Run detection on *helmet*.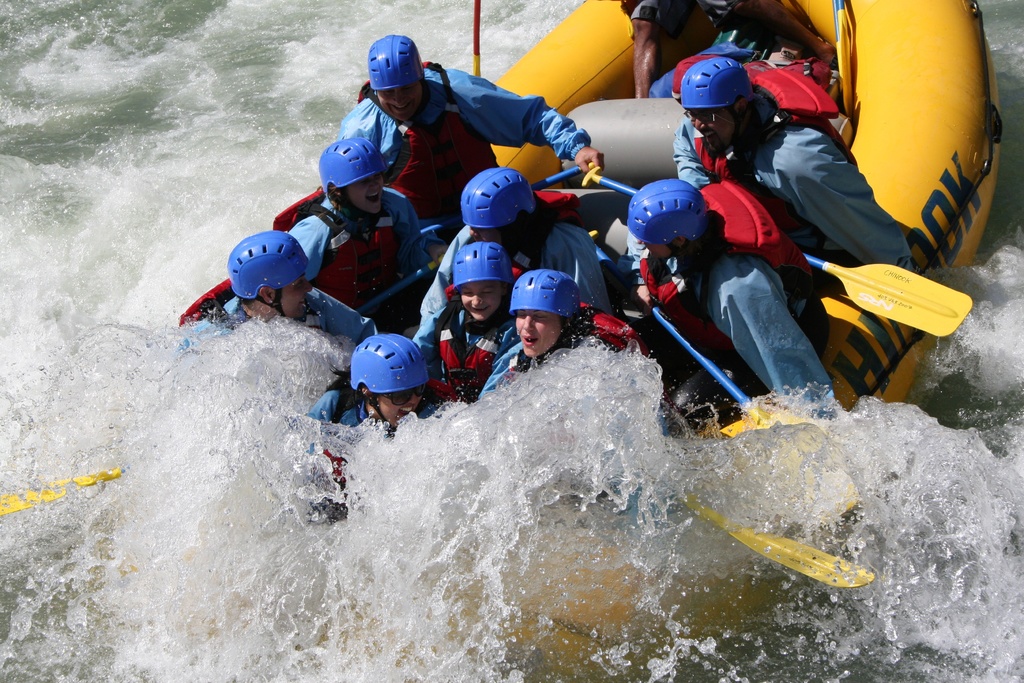
Result: 318,136,387,216.
